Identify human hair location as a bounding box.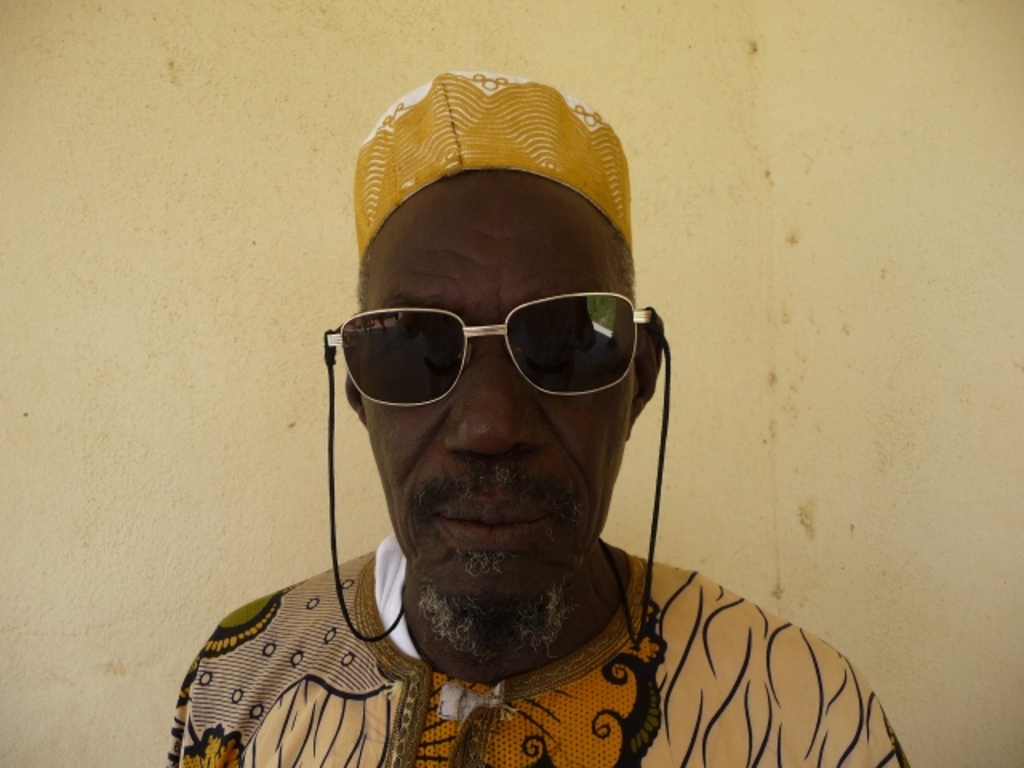
rect(352, 232, 645, 323).
